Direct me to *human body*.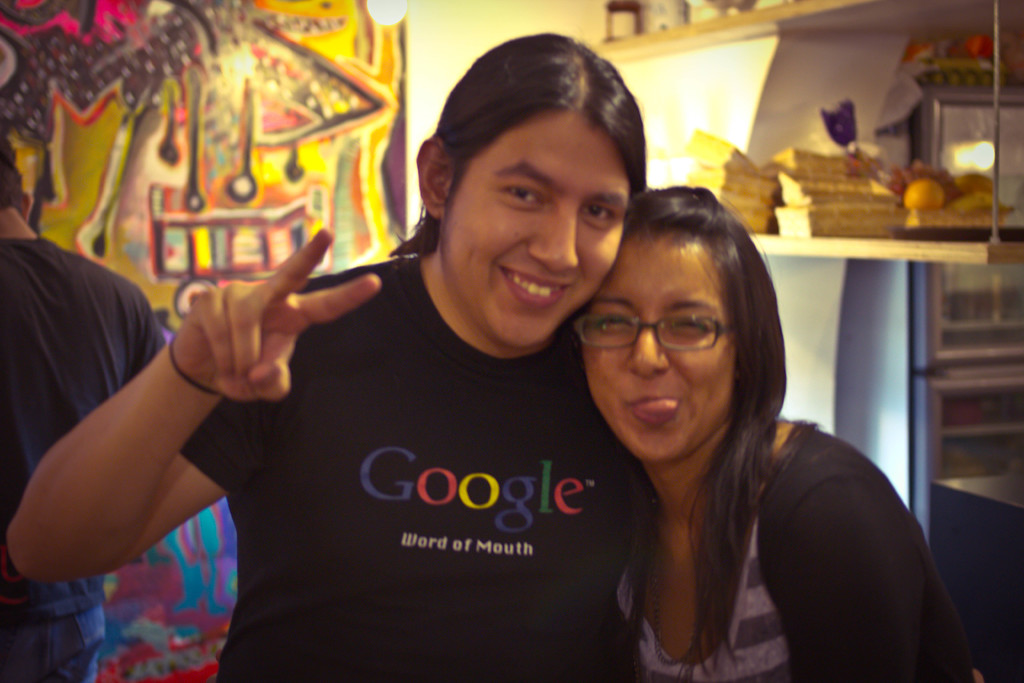
Direction: x1=3 y1=31 x2=659 y2=674.
